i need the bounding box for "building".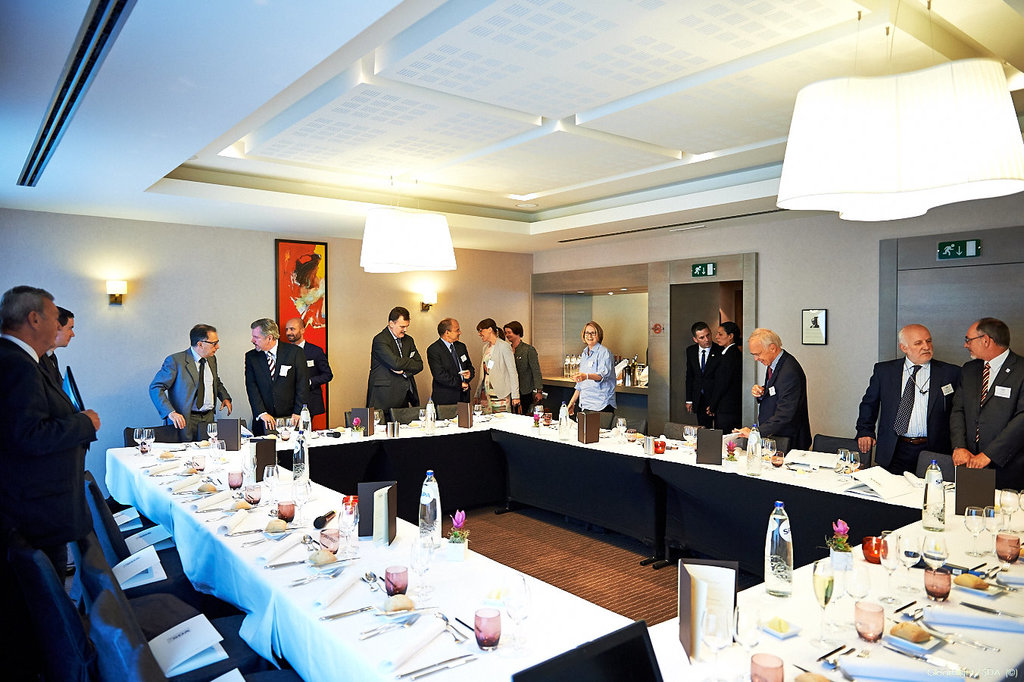
Here it is: left=0, top=0, right=1023, bottom=681.
